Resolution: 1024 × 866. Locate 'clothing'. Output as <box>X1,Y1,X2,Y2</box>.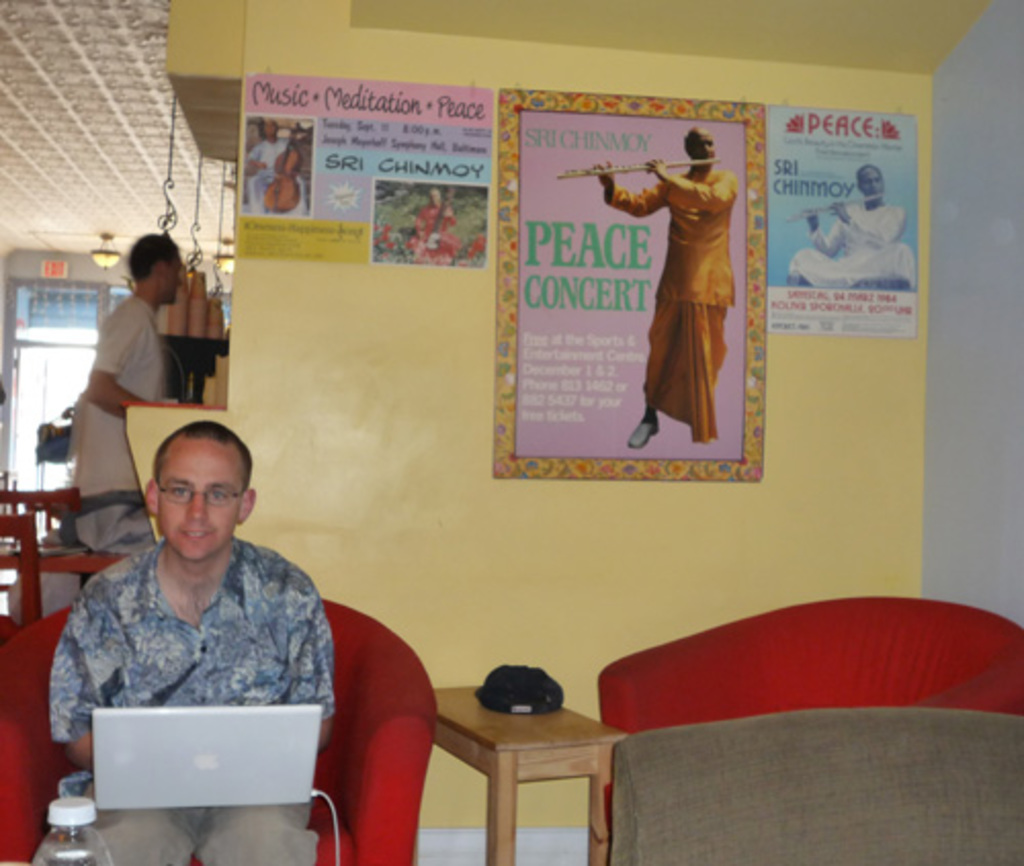
<box>72,293,174,553</box>.
